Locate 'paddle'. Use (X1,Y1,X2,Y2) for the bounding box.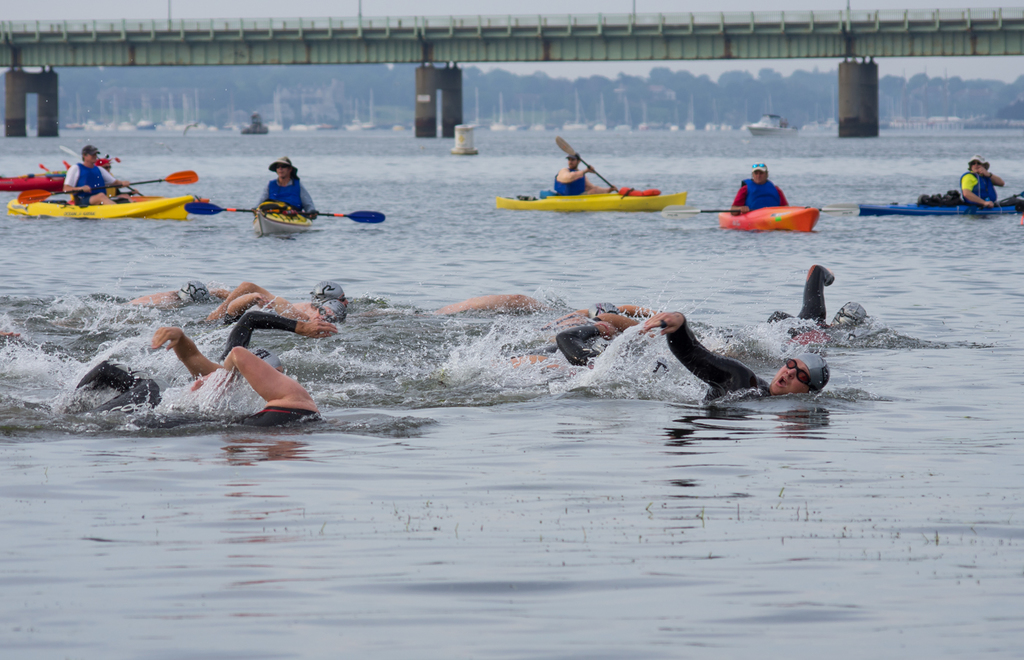
(184,202,386,226).
